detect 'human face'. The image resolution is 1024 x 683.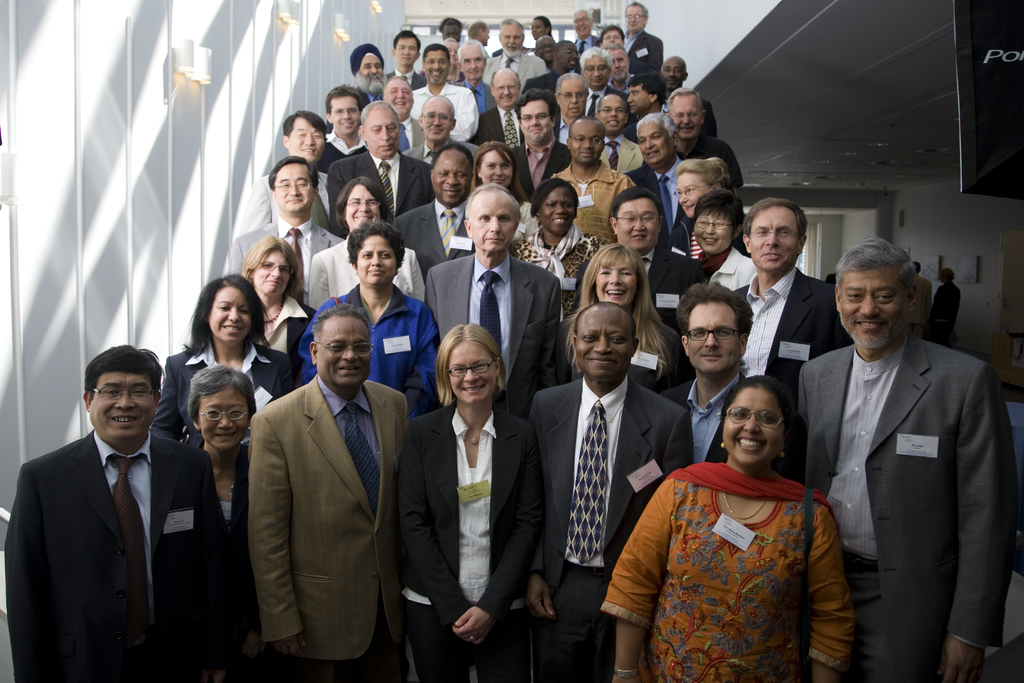
255,252,291,298.
